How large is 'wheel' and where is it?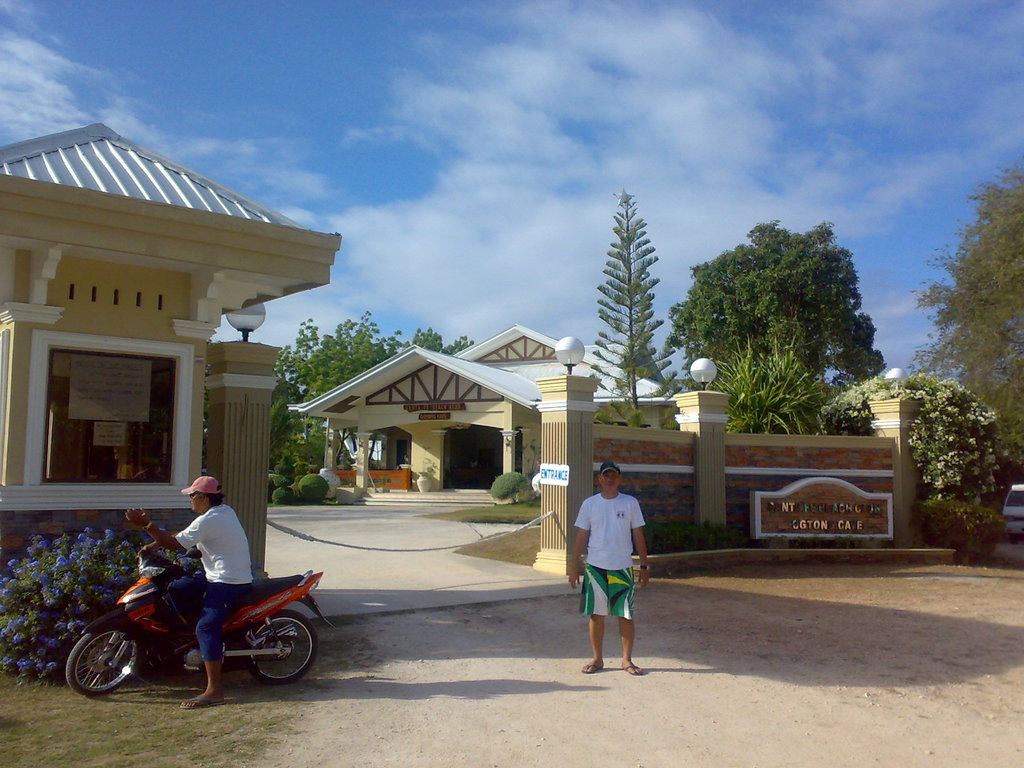
Bounding box: {"x1": 63, "y1": 621, "x2": 134, "y2": 692}.
